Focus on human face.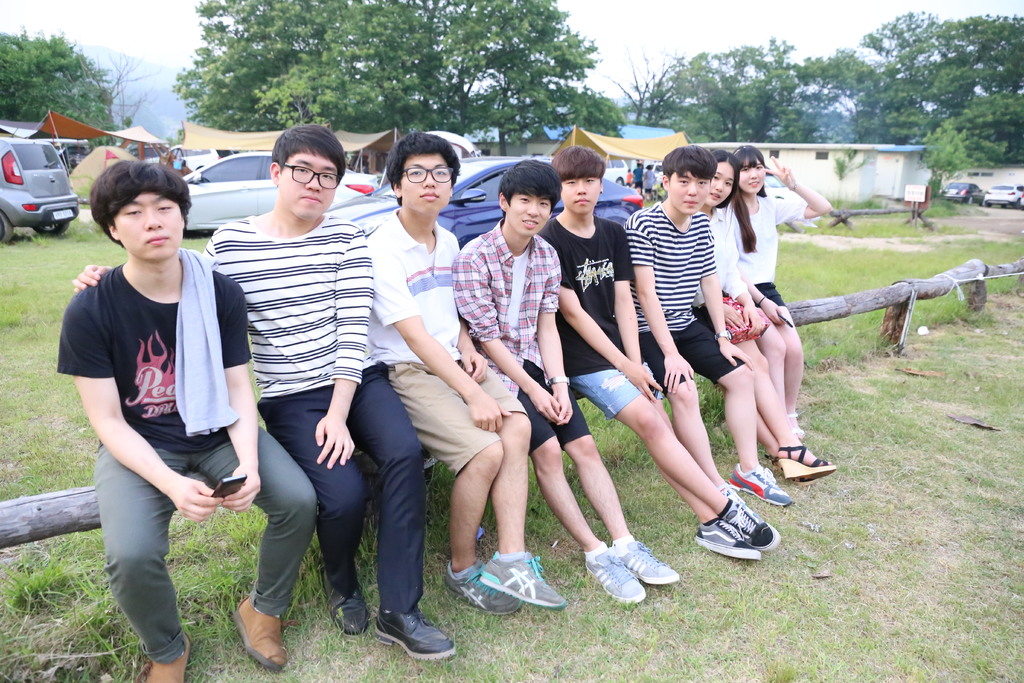
Focused at locate(396, 148, 454, 211).
